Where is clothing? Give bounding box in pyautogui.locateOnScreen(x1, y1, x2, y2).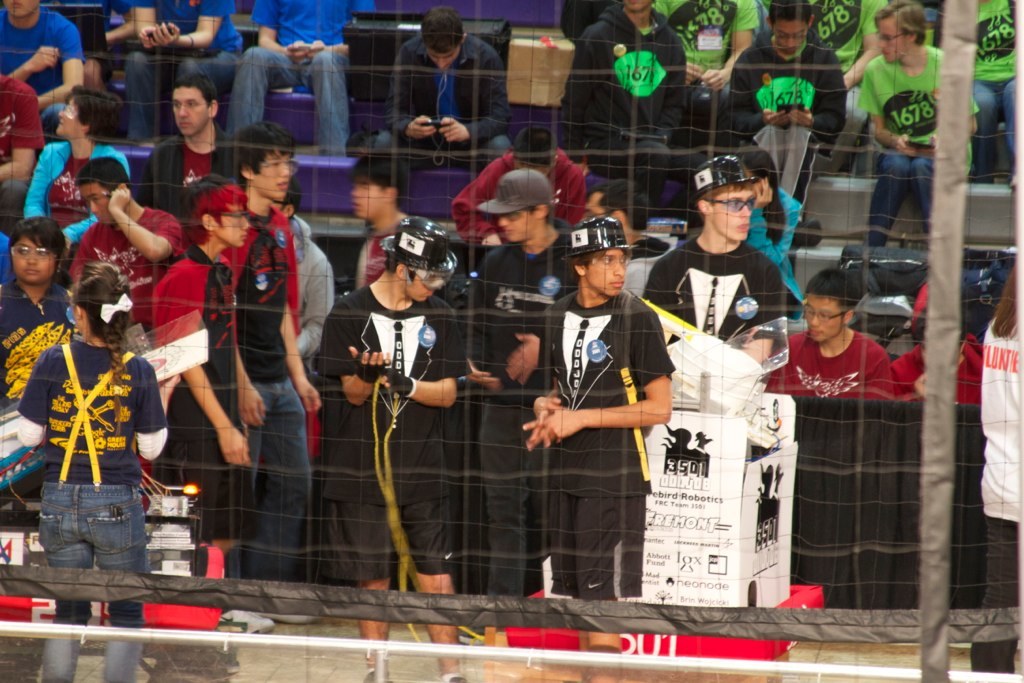
pyautogui.locateOnScreen(73, 209, 168, 405).
